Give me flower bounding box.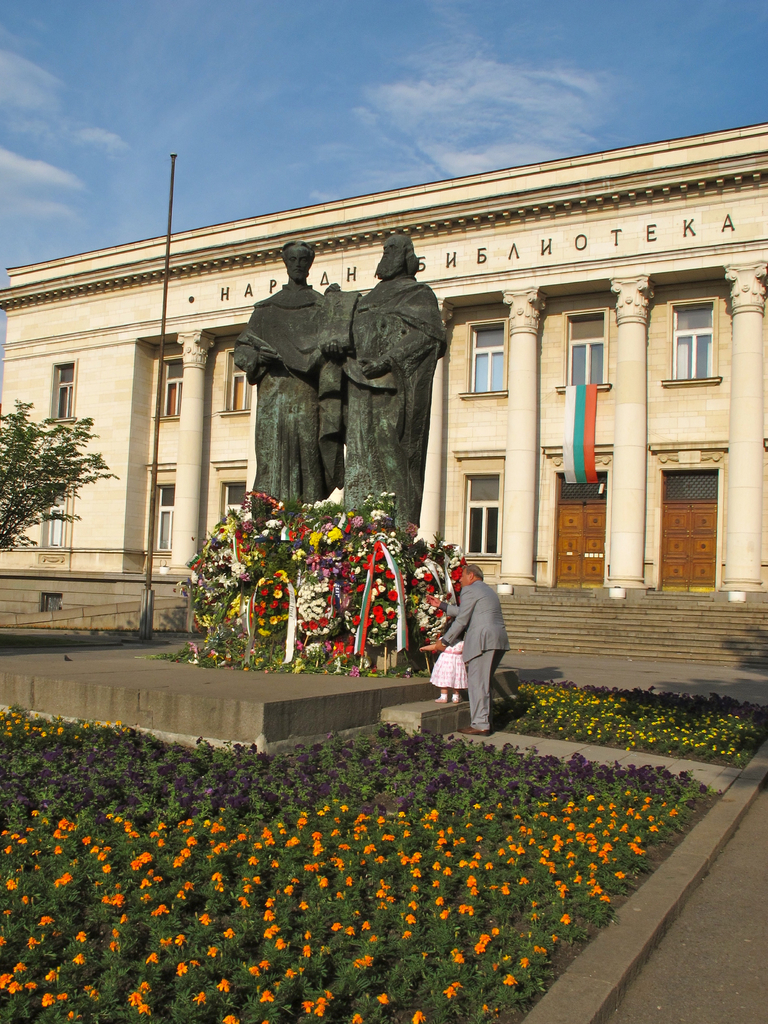
{"x1": 221, "y1": 927, "x2": 233, "y2": 939}.
